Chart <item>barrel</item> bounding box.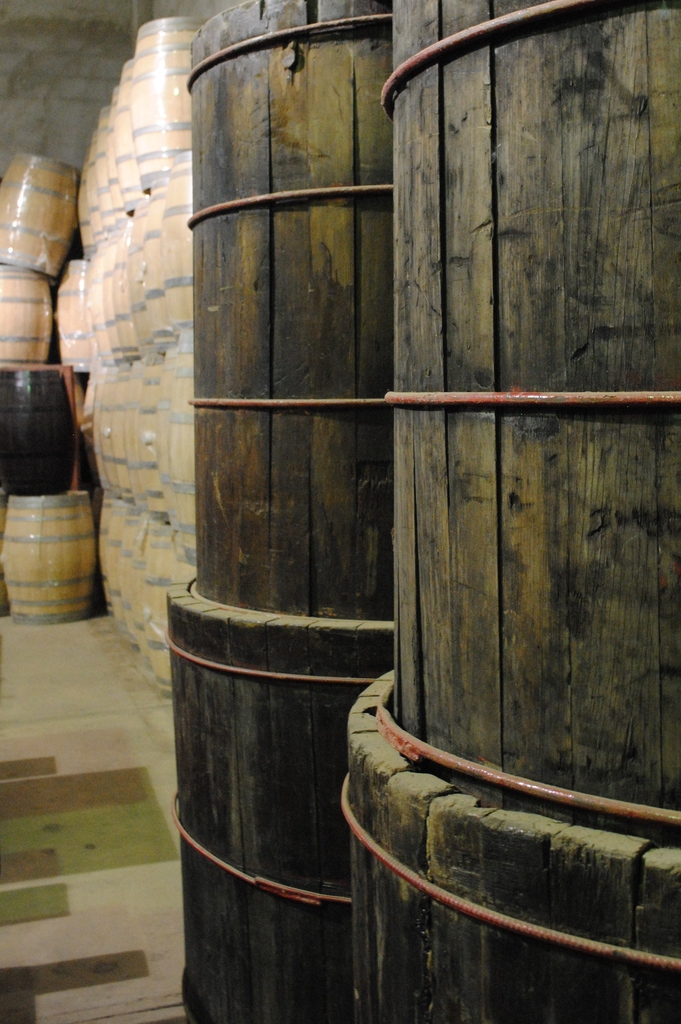
Charted: left=339, top=652, right=680, bottom=1023.
